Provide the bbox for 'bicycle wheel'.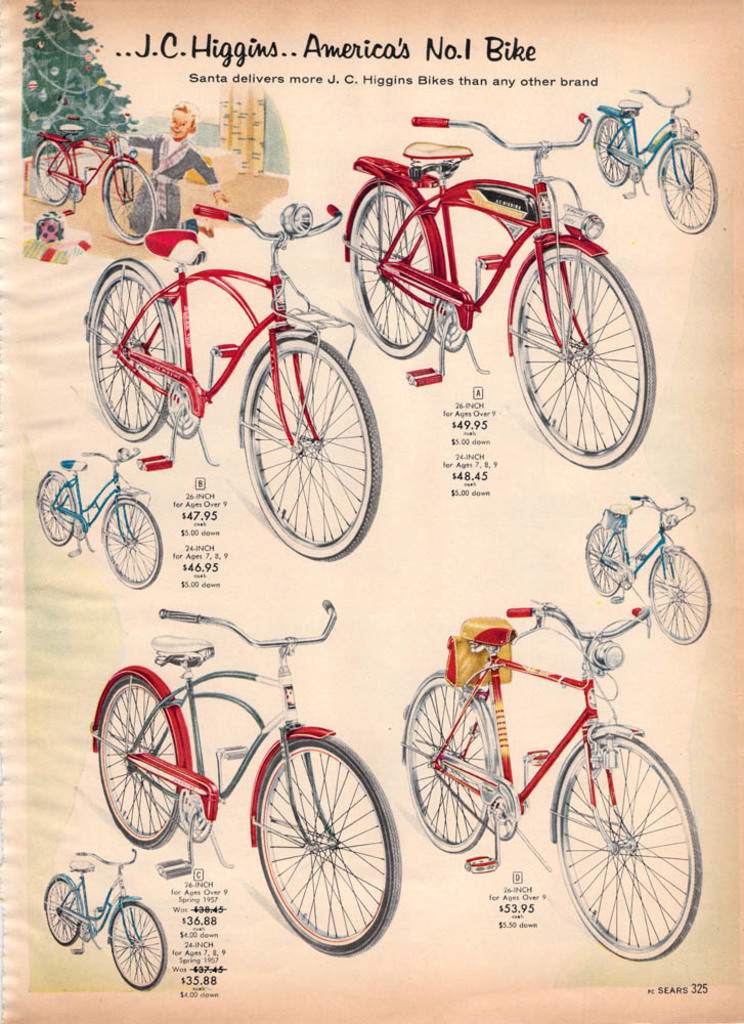
(left=557, top=730, right=705, bottom=959).
